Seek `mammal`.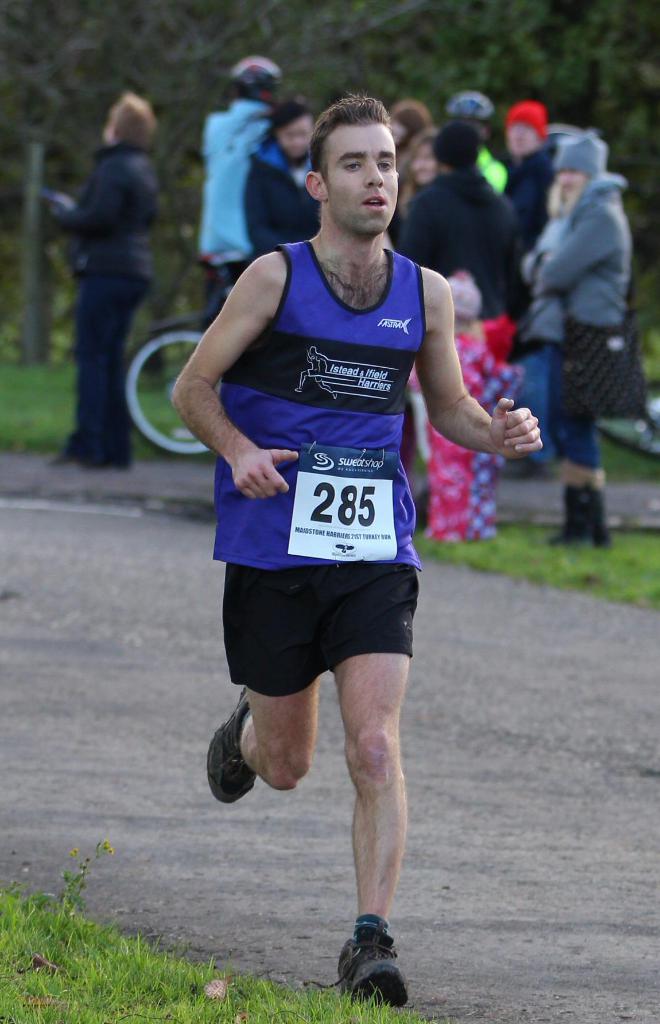
[202, 56, 296, 321].
